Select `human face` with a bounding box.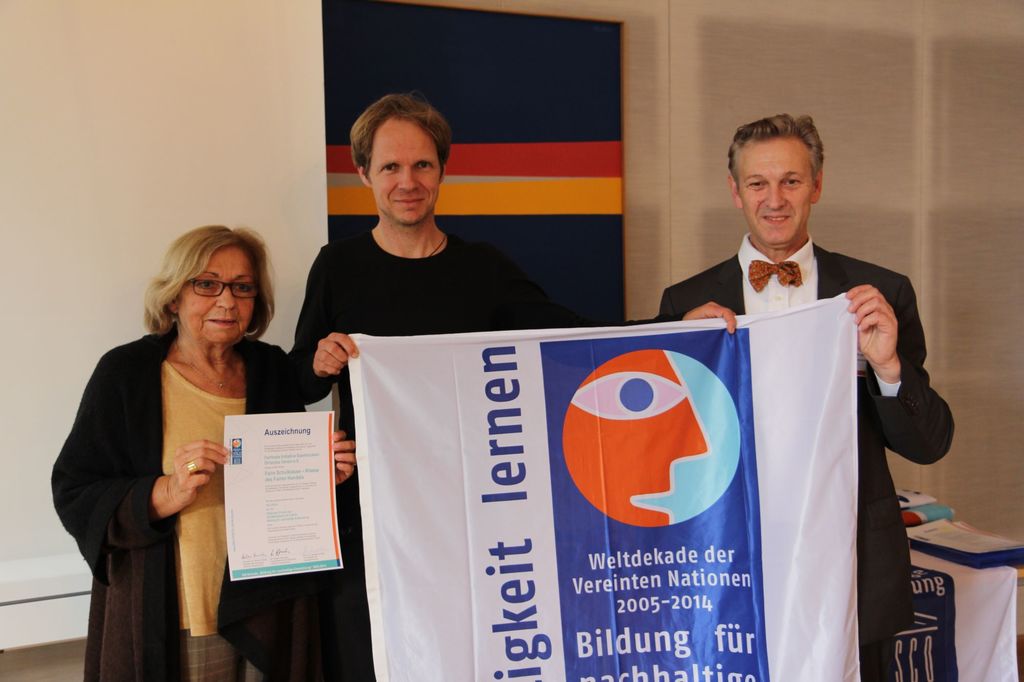
region(179, 250, 260, 353).
